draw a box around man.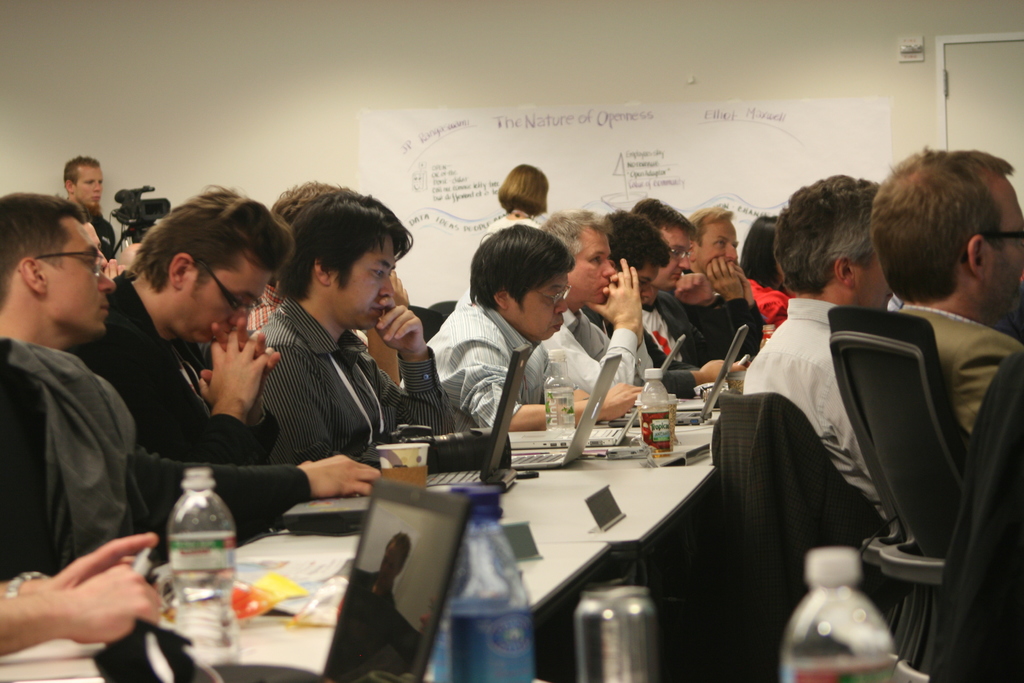
l=845, t=141, r=1023, b=560.
